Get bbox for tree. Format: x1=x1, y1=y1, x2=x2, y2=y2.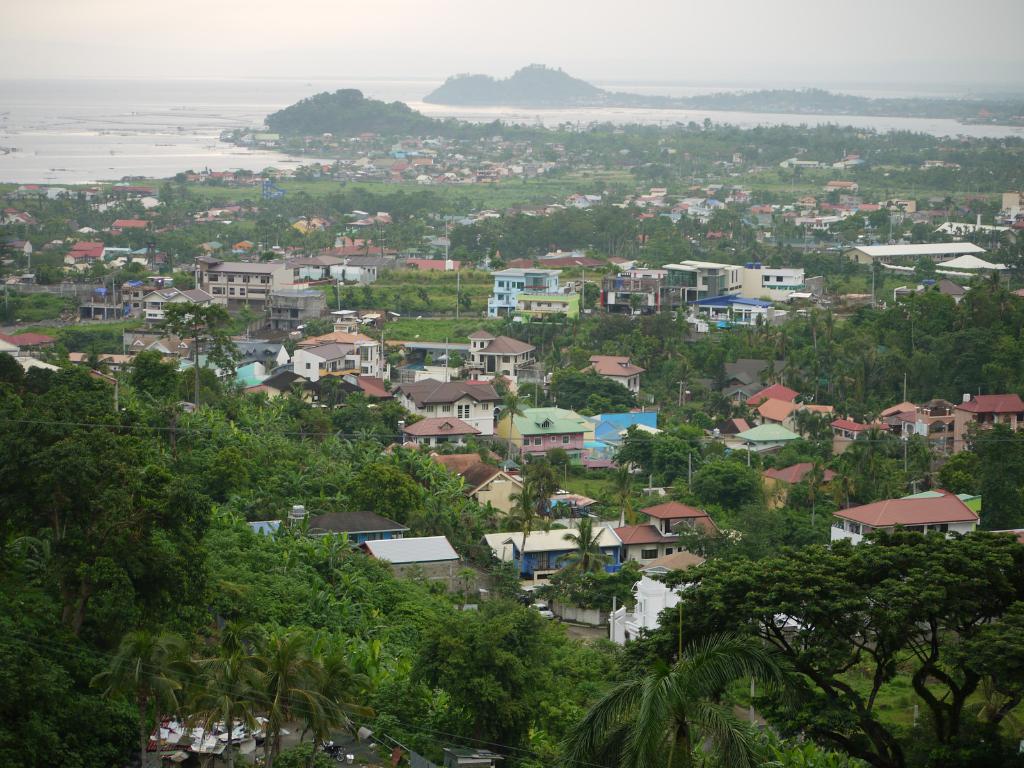
x1=793, y1=465, x2=833, y2=548.
